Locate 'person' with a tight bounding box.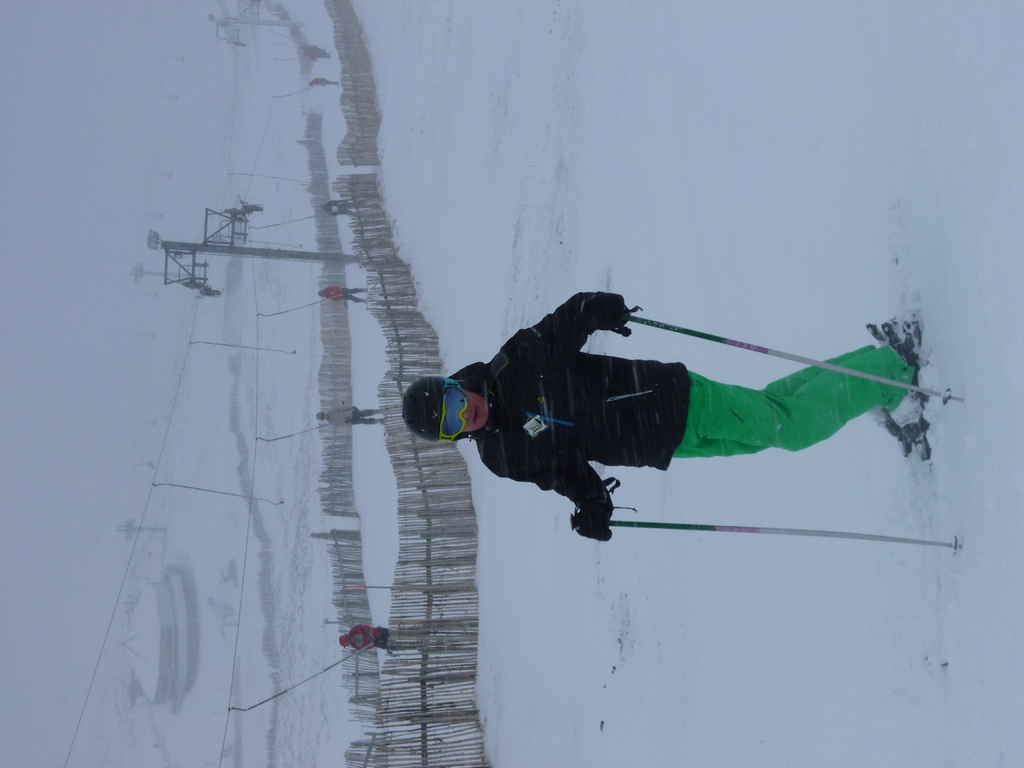
(left=321, top=287, right=375, bottom=305).
